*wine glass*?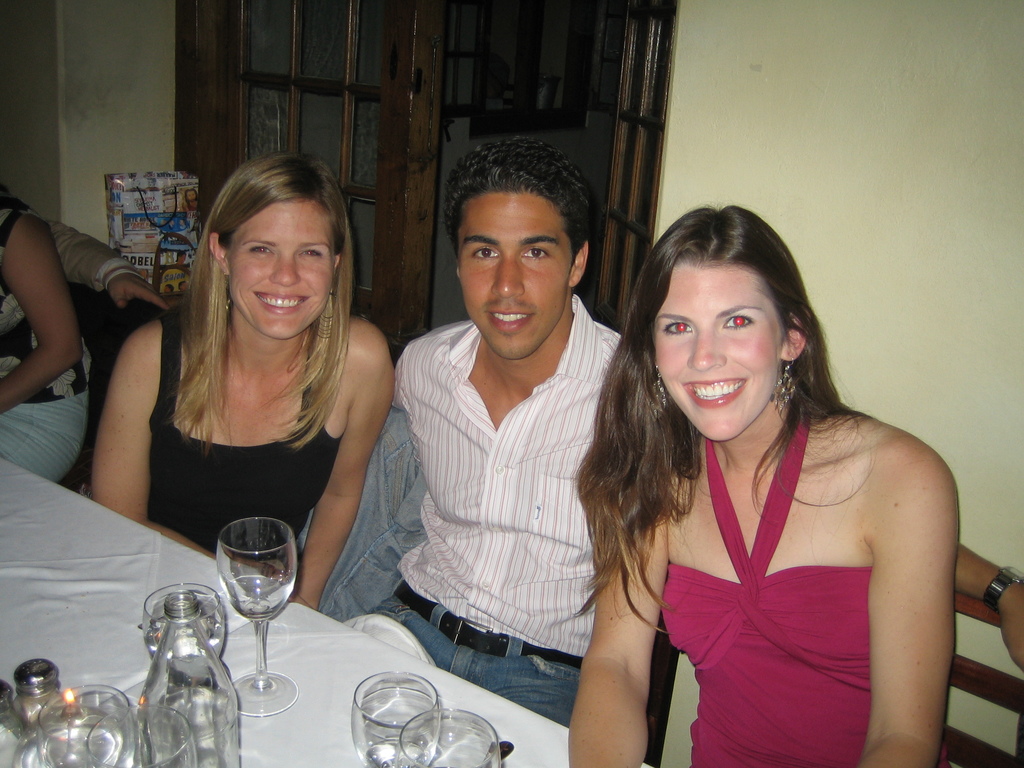
(left=90, top=707, right=201, bottom=767)
